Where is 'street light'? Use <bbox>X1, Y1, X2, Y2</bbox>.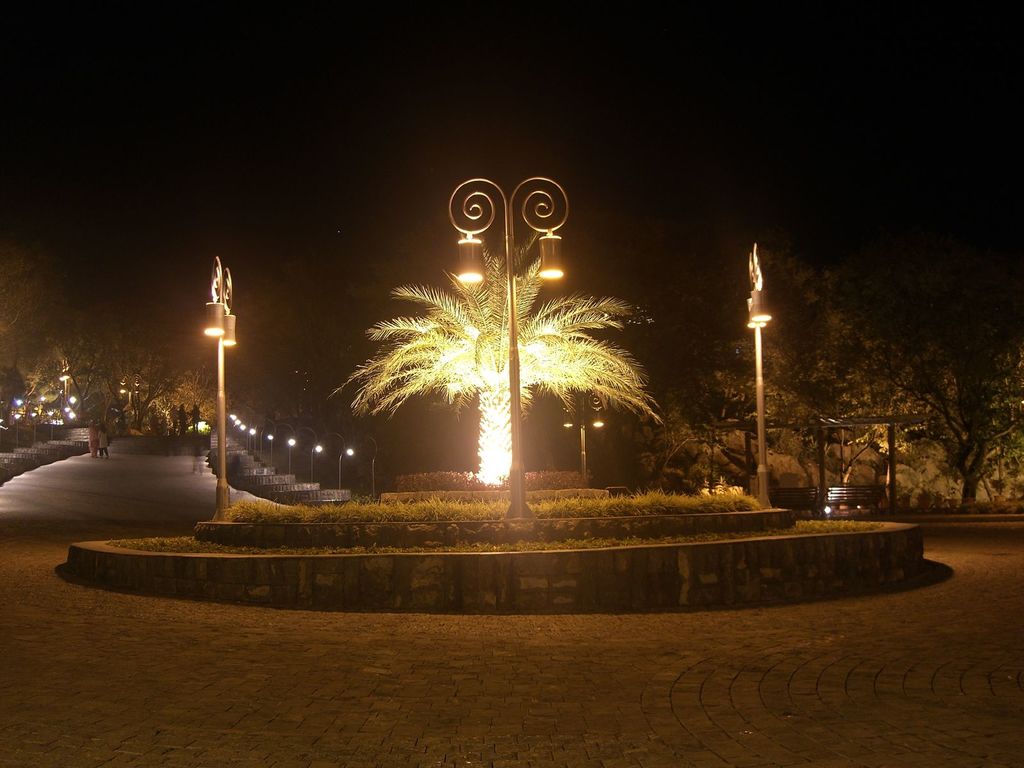
<bbox>14, 412, 20, 448</bbox>.
